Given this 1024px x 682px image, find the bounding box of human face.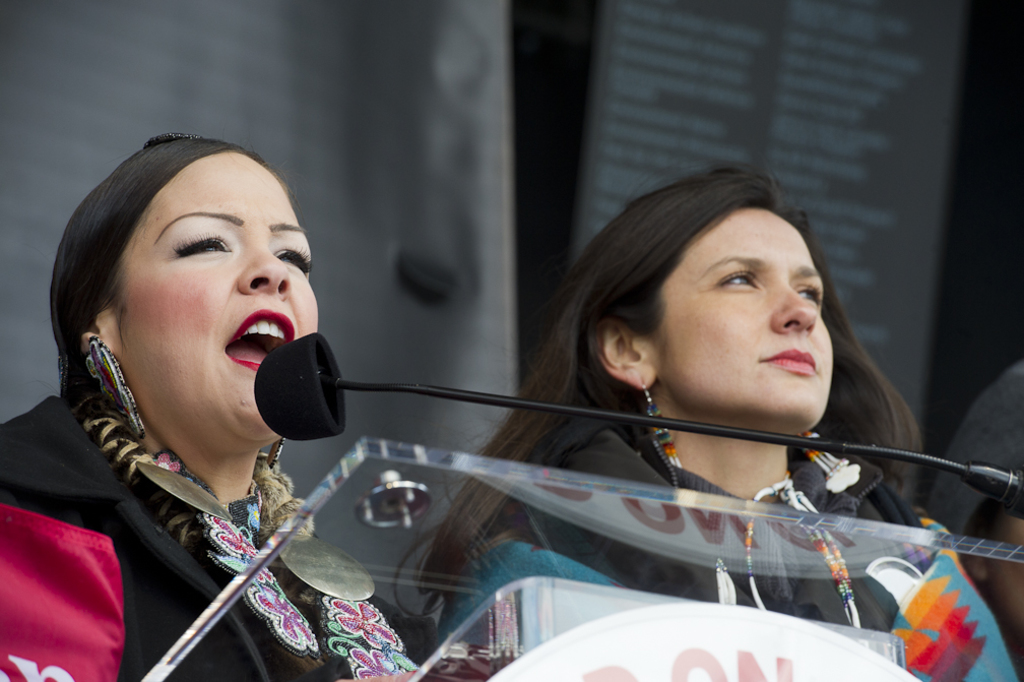
x1=122, y1=154, x2=313, y2=455.
